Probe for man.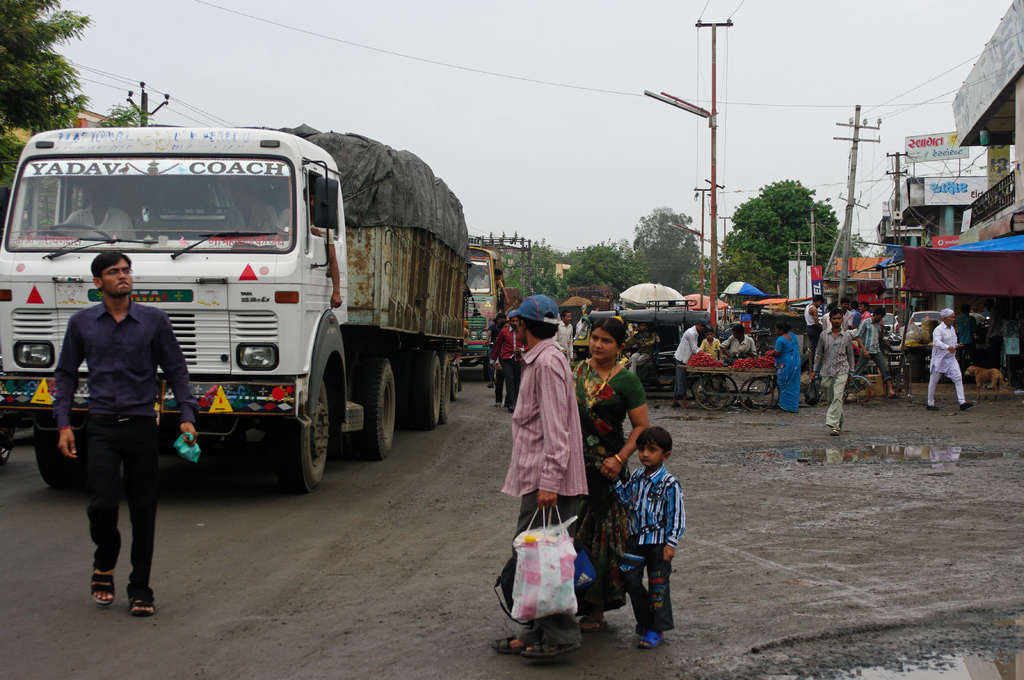
Probe result: crop(624, 328, 661, 374).
